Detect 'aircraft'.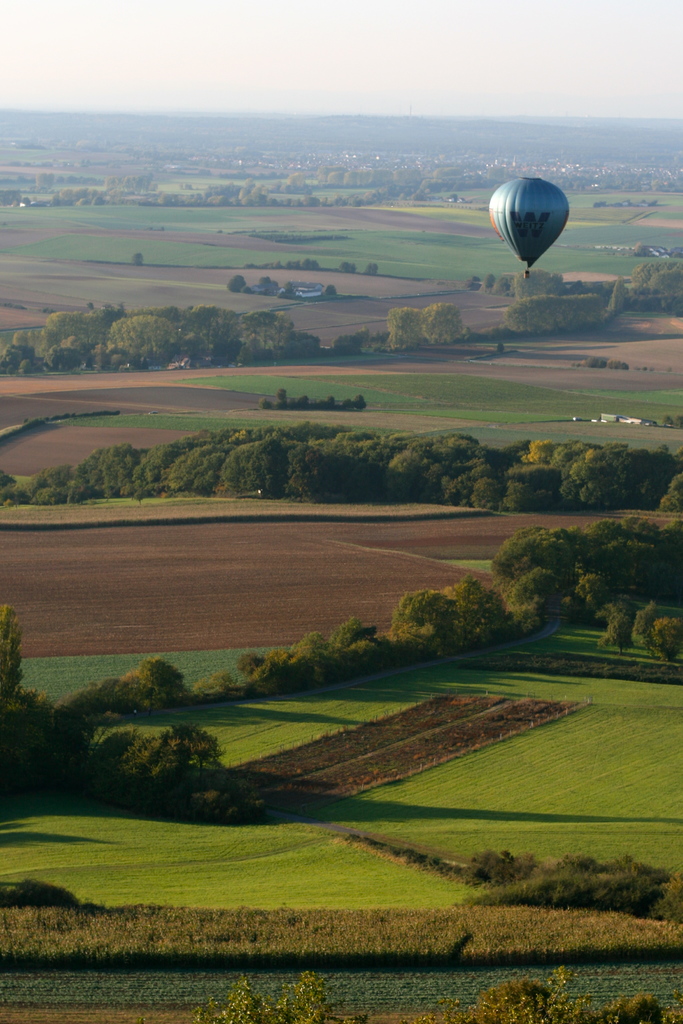
Detected at (484,175,570,271).
